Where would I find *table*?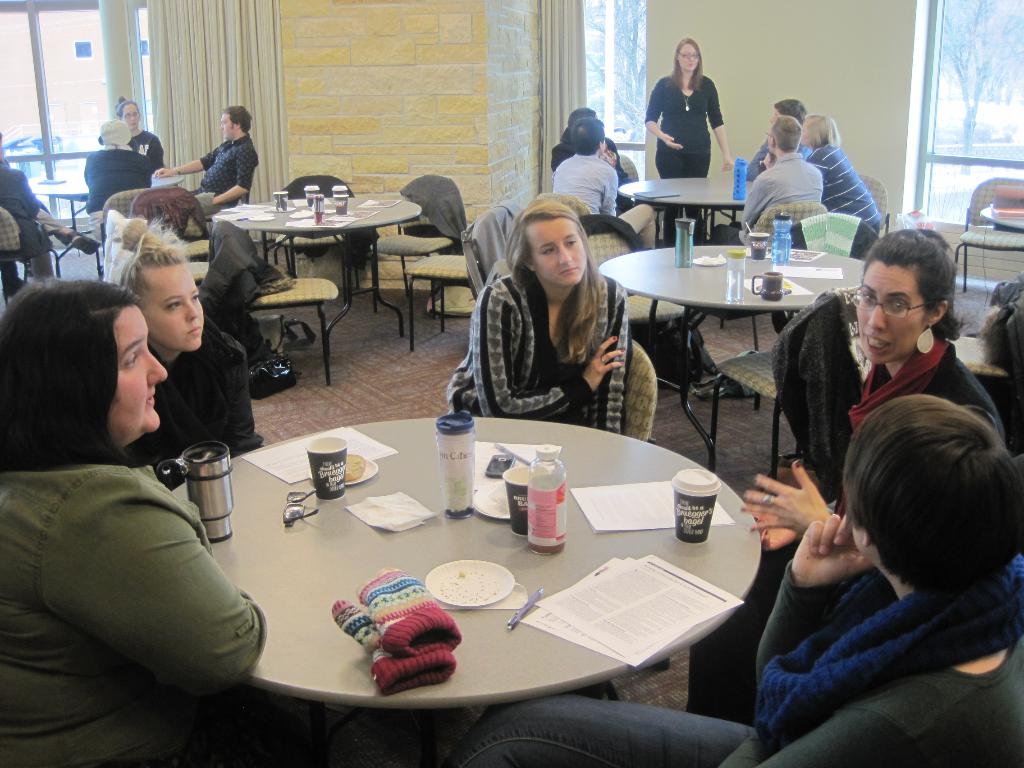
At 220/202/421/356.
